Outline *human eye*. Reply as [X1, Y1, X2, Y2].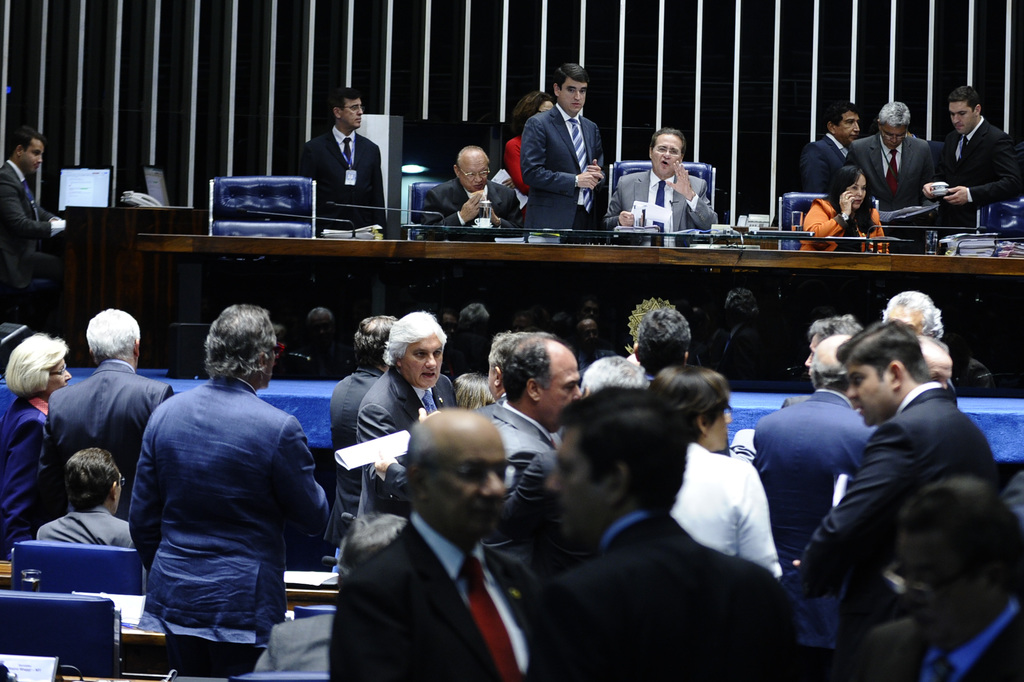
[434, 348, 443, 358].
